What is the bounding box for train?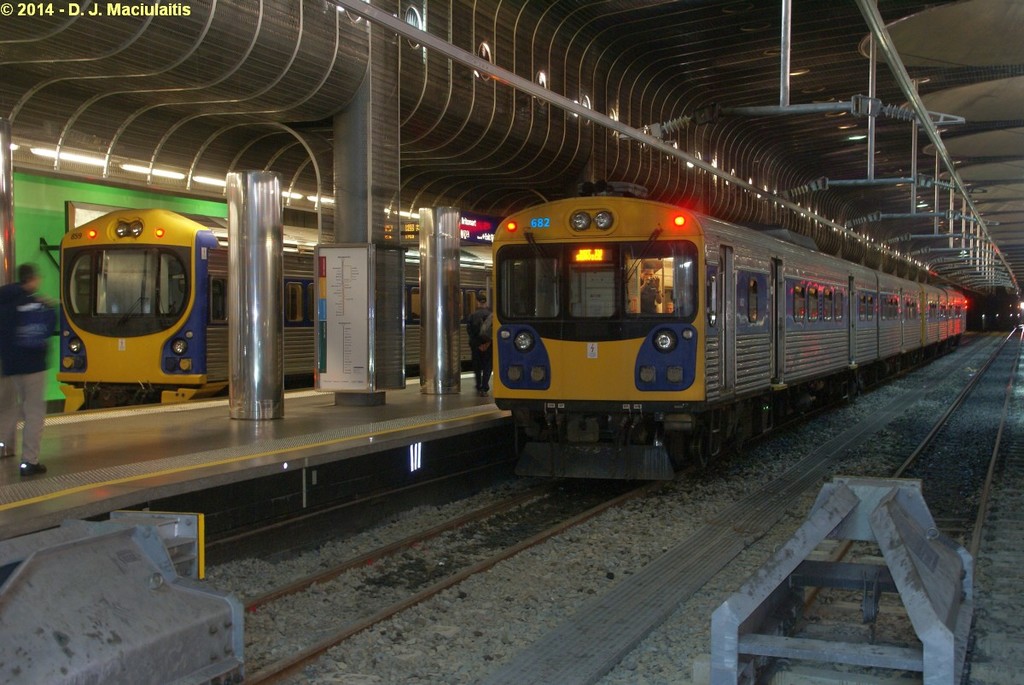
(55, 205, 491, 415).
